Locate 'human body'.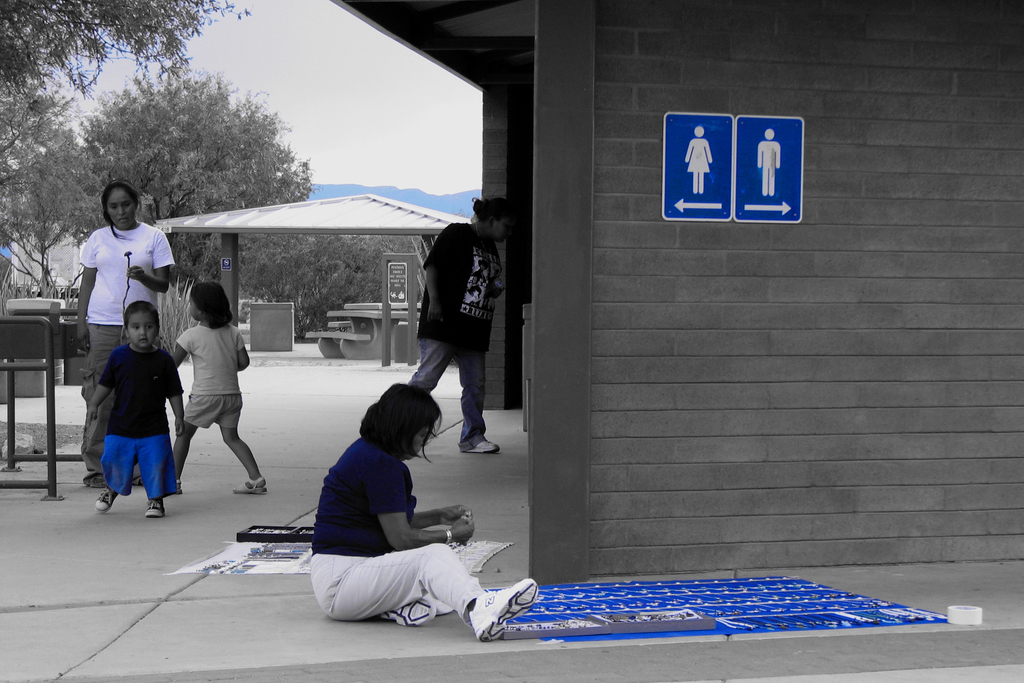
Bounding box: locate(684, 125, 712, 195).
